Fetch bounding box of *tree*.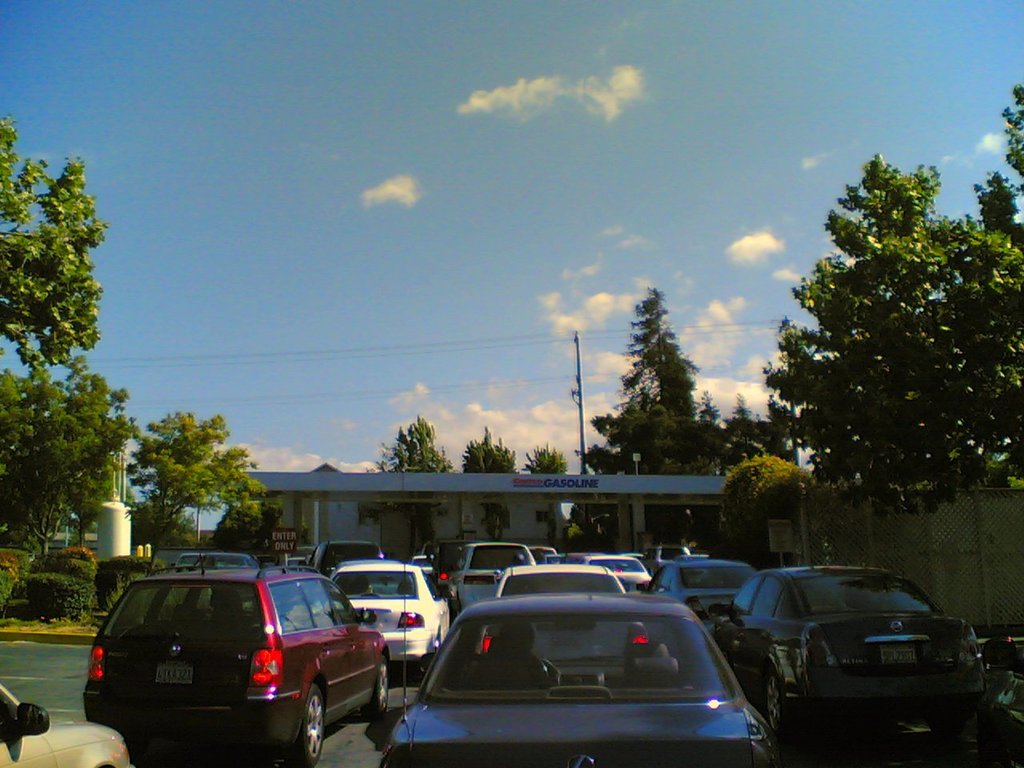
Bbox: 46, 348, 144, 542.
